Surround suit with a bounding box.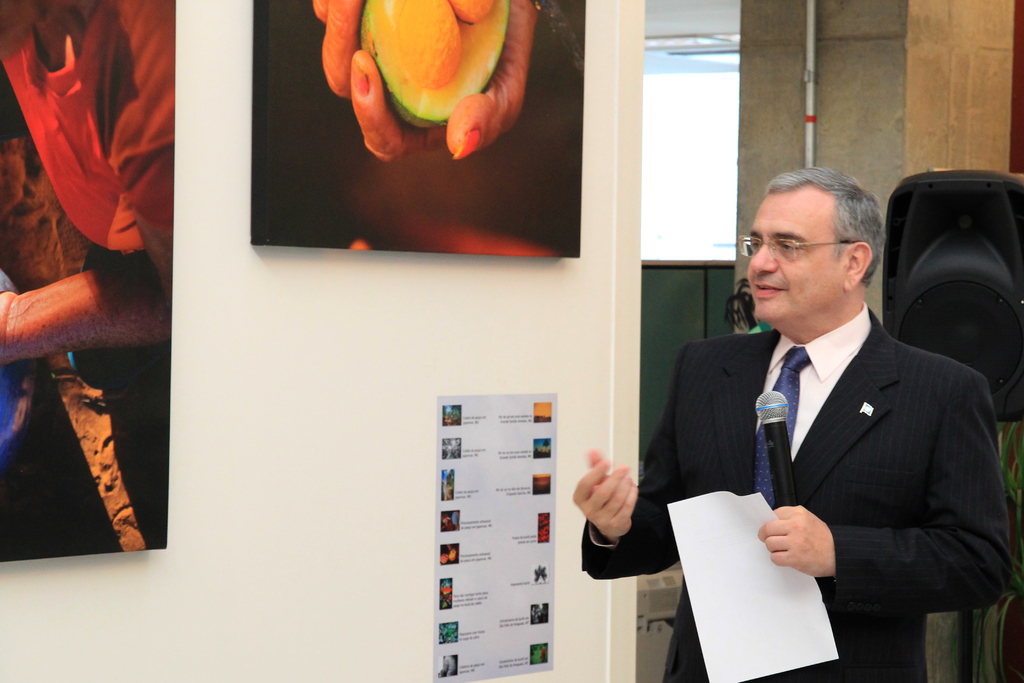
[x1=632, y1=266, x2=1012, y2=629].
